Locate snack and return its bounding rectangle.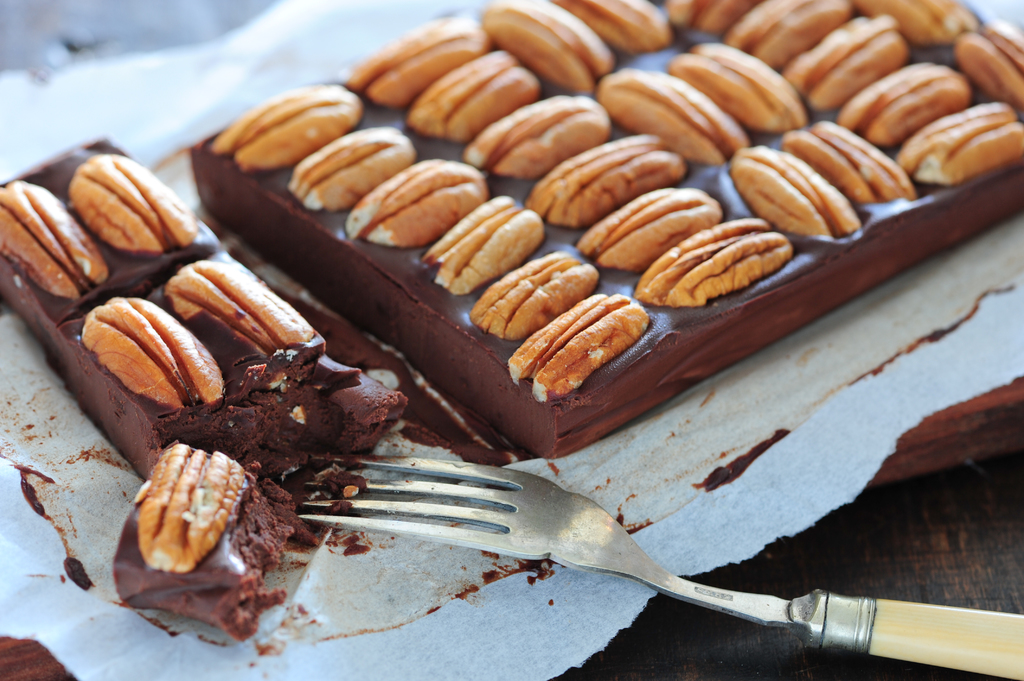
[160, 256, 311, 366].
